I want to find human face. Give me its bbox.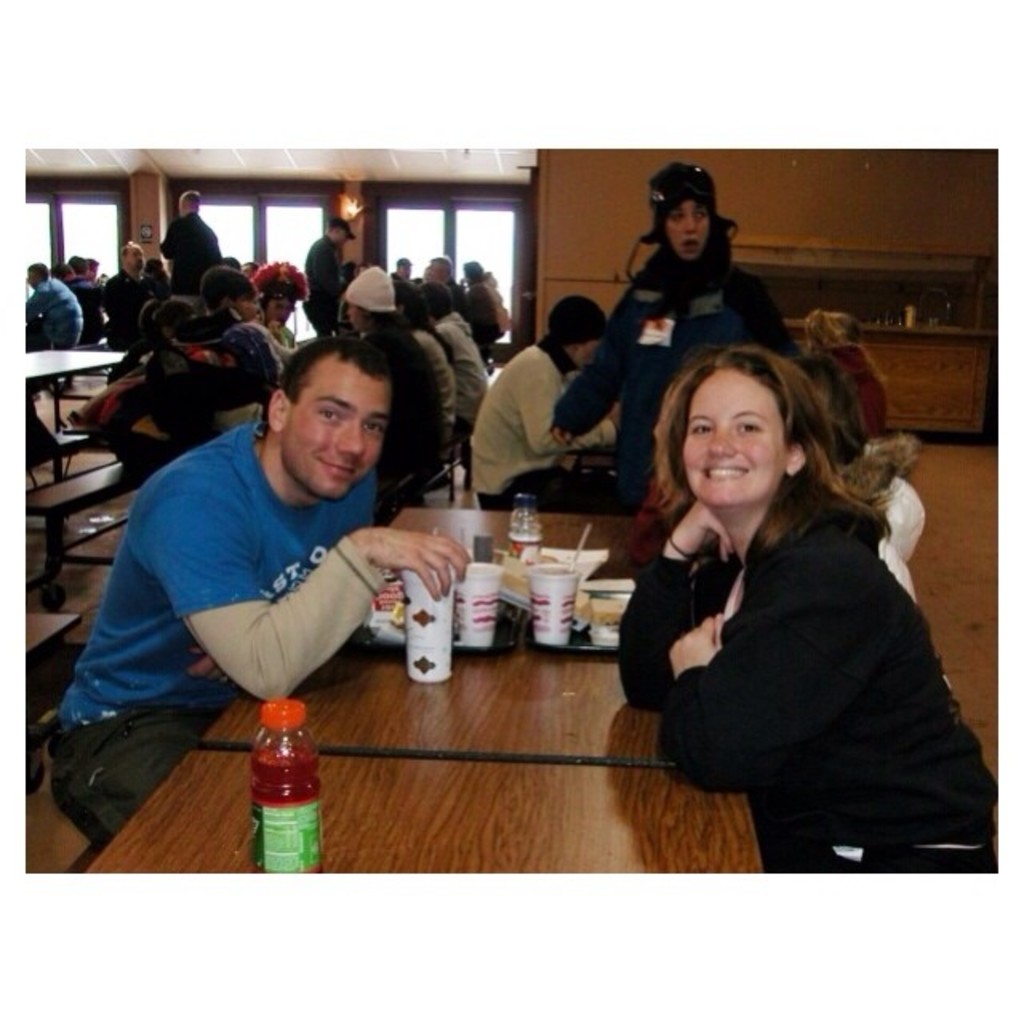
bbox(242, 294, 250, 318).
